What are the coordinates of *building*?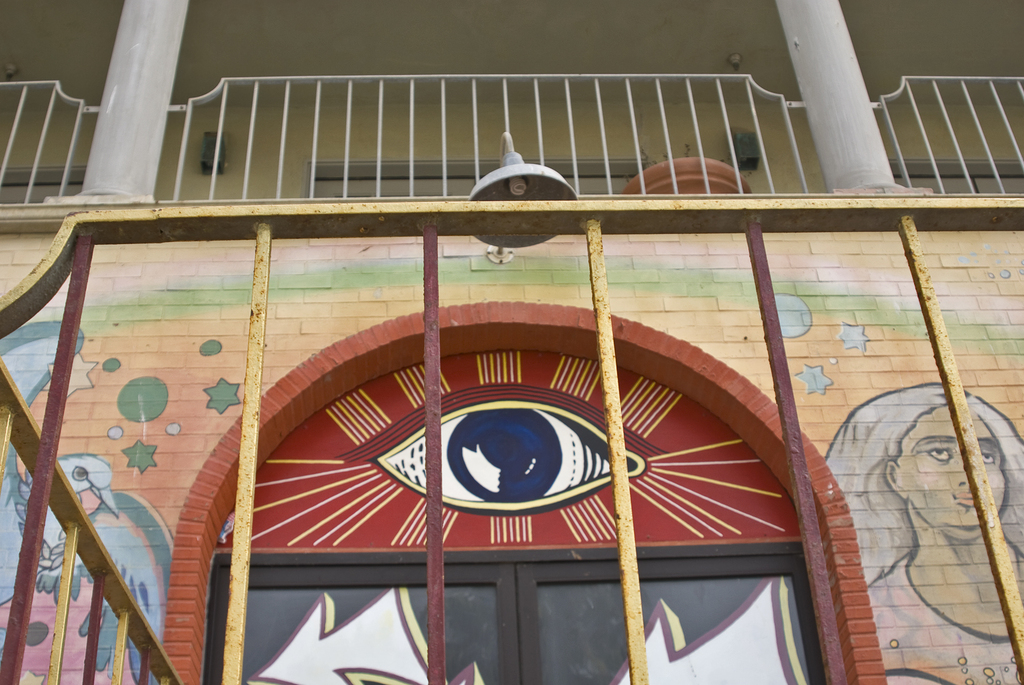
rect(0, 0, 1023, 684).
